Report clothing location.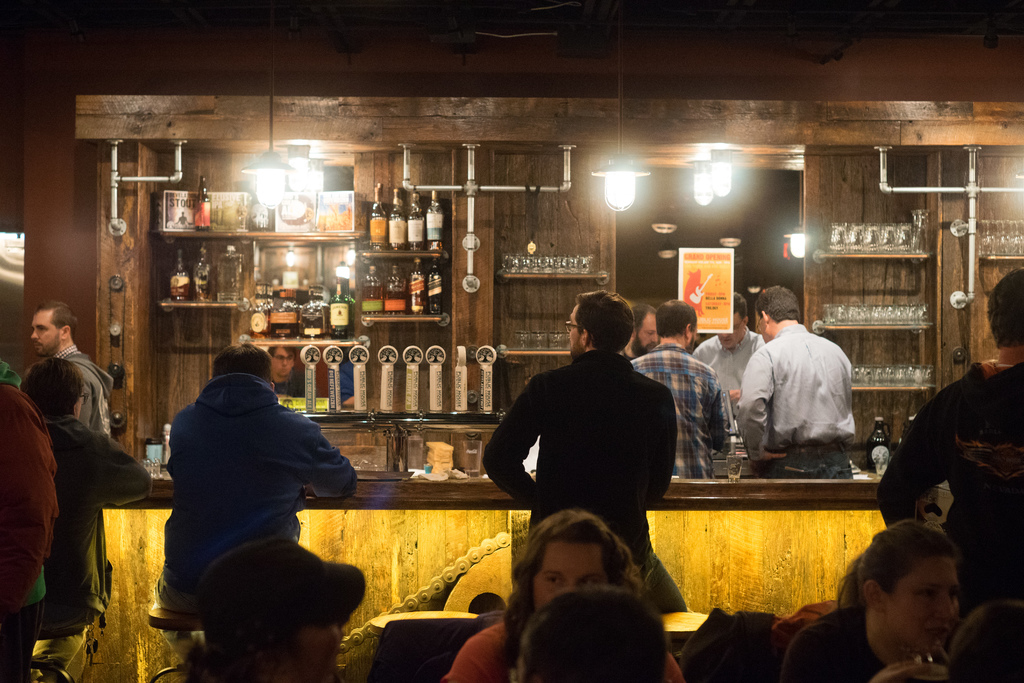
Report: {"x1": 43, "y1": 412, "x2": 140, "y2": 672}.
